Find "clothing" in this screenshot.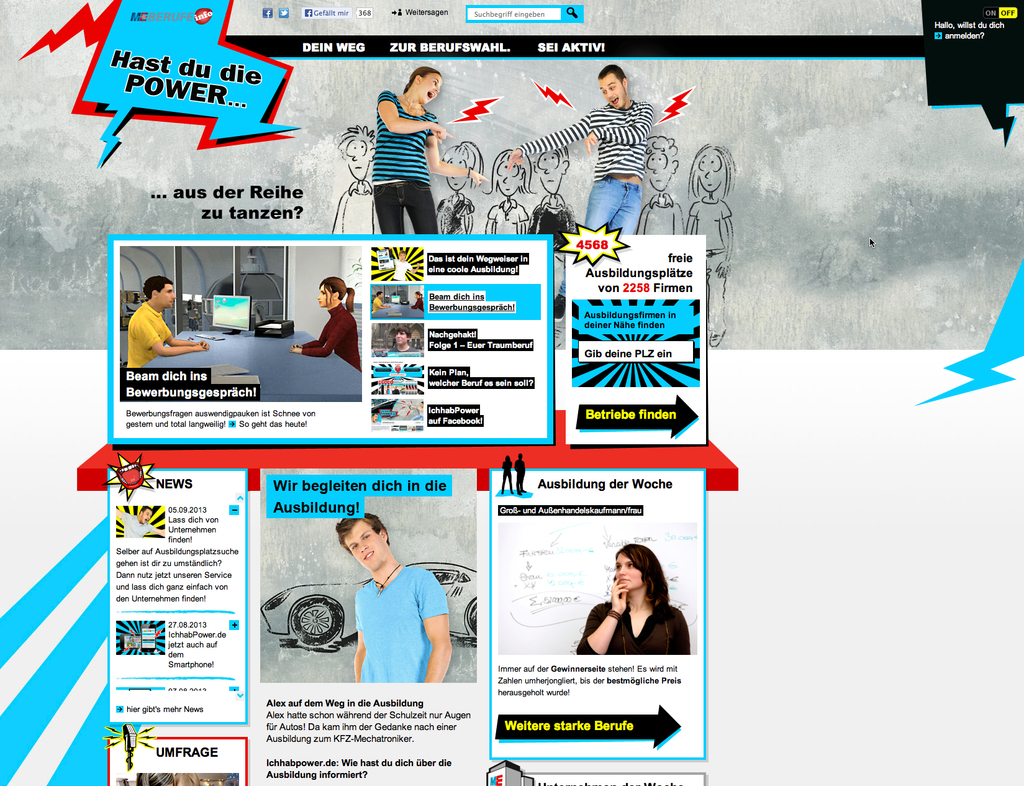
The bounding box for "clothing" is 357 567 451 683.
